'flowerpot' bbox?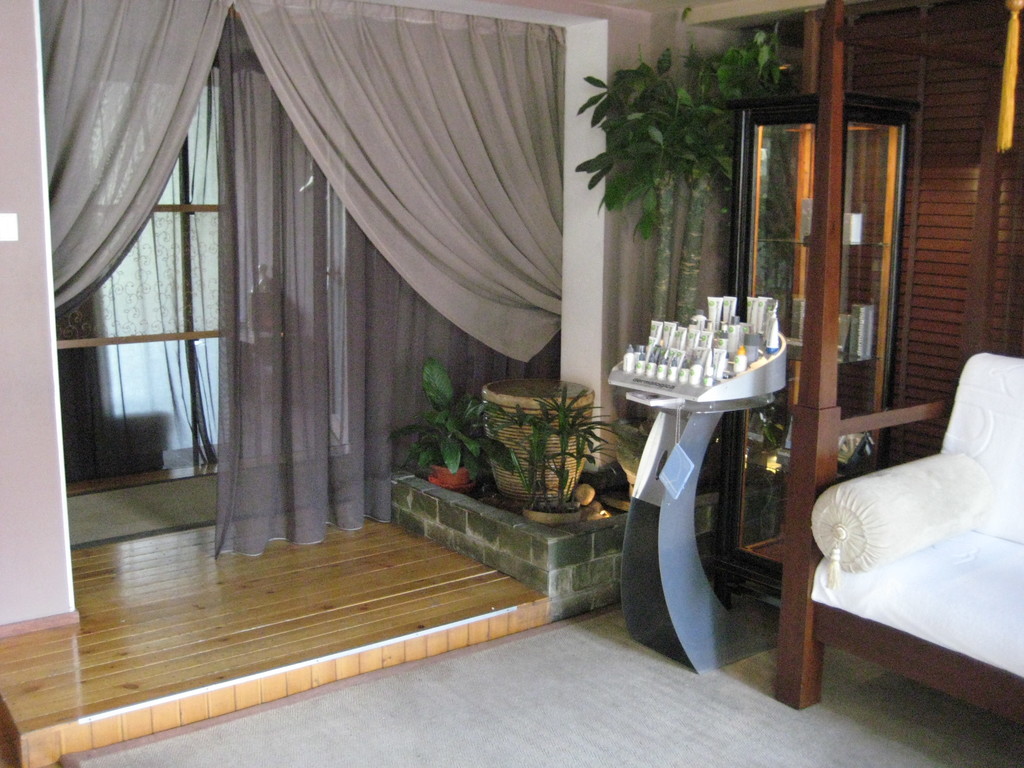
480 373 598 501
